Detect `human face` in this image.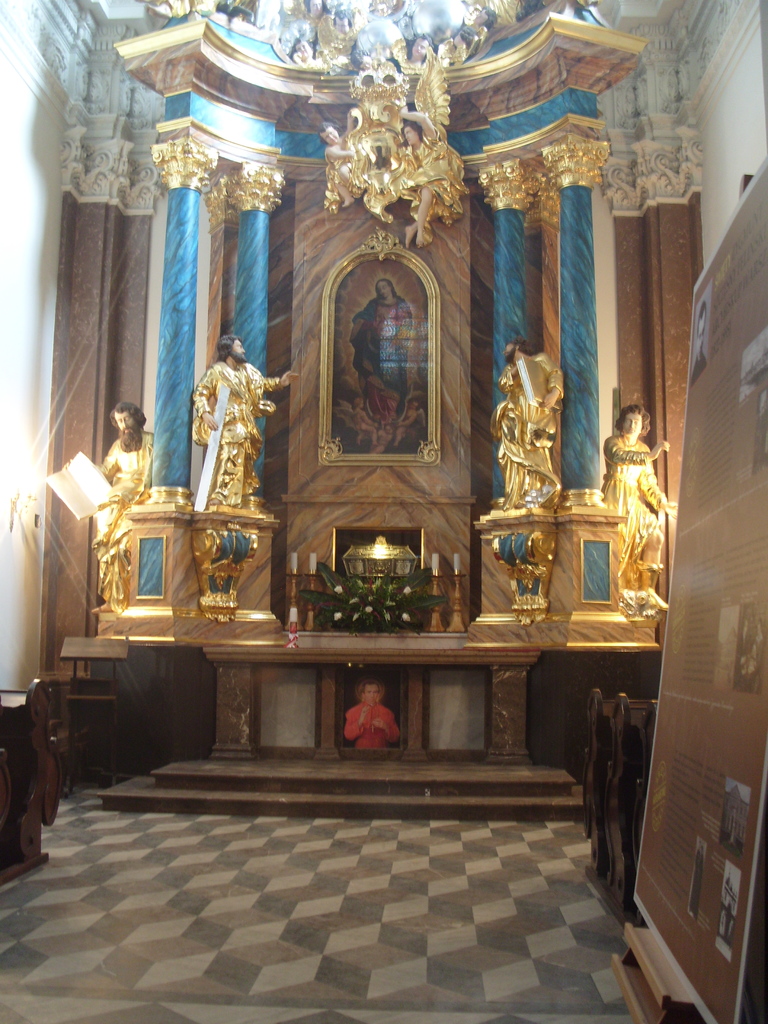
Detection: (413, 37, 428, 55).
